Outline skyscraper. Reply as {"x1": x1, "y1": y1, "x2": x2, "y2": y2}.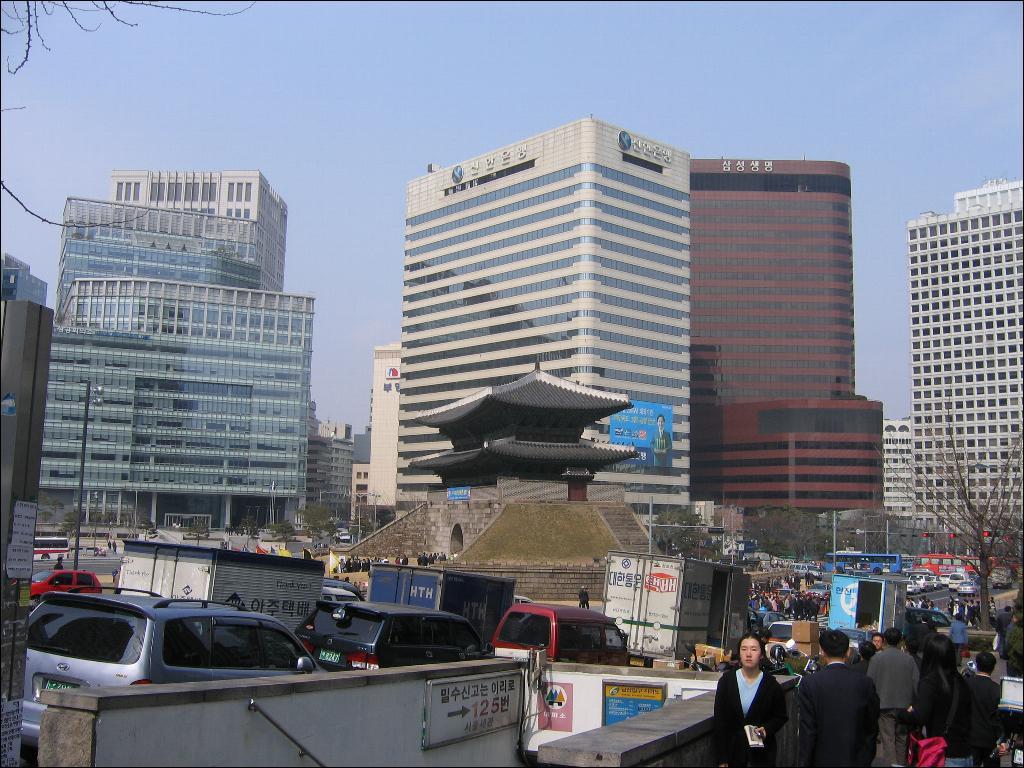
{"x1": 37, "y1": 195, "x2": 328, "y2": 524}.
